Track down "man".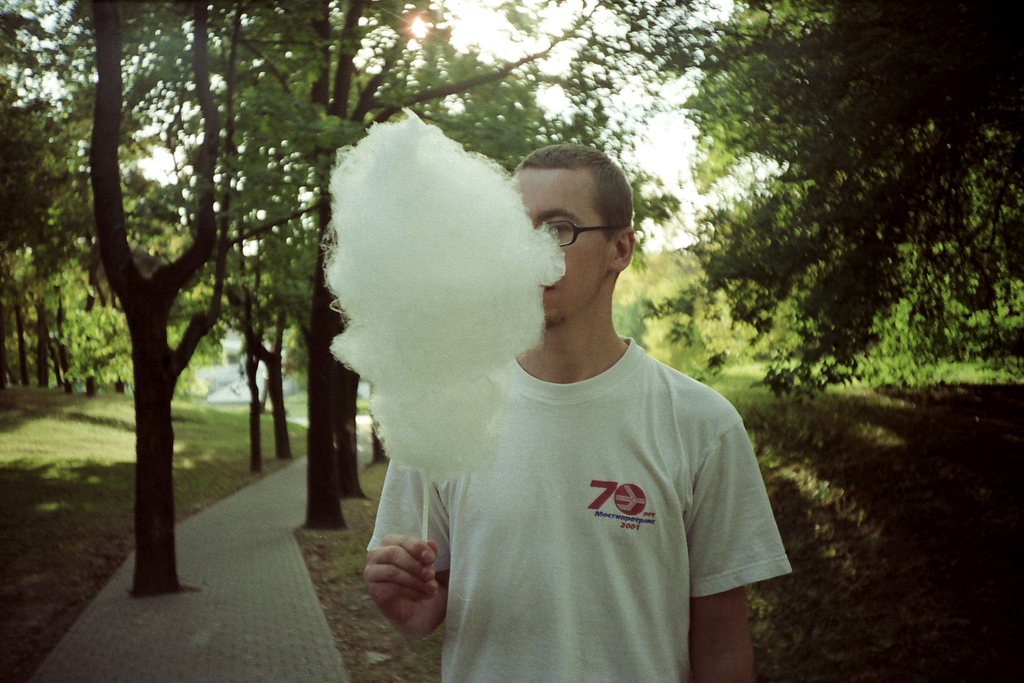
Tracked to Rect(373, 141, 790, 681).
